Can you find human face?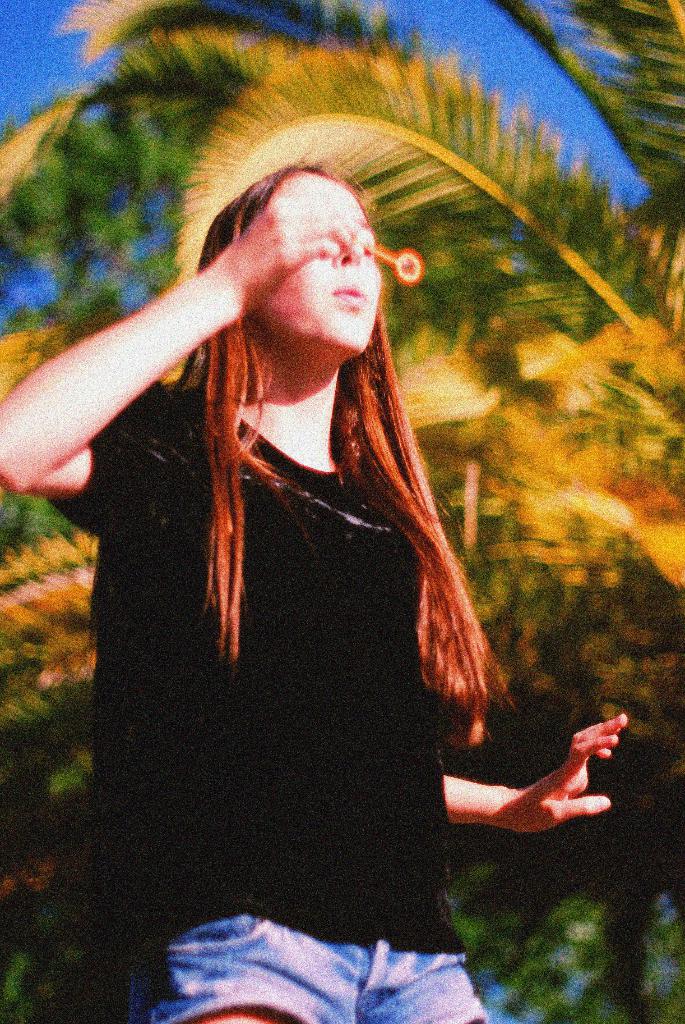
Yes, bounding box: box(254, 173, 385, 356).
